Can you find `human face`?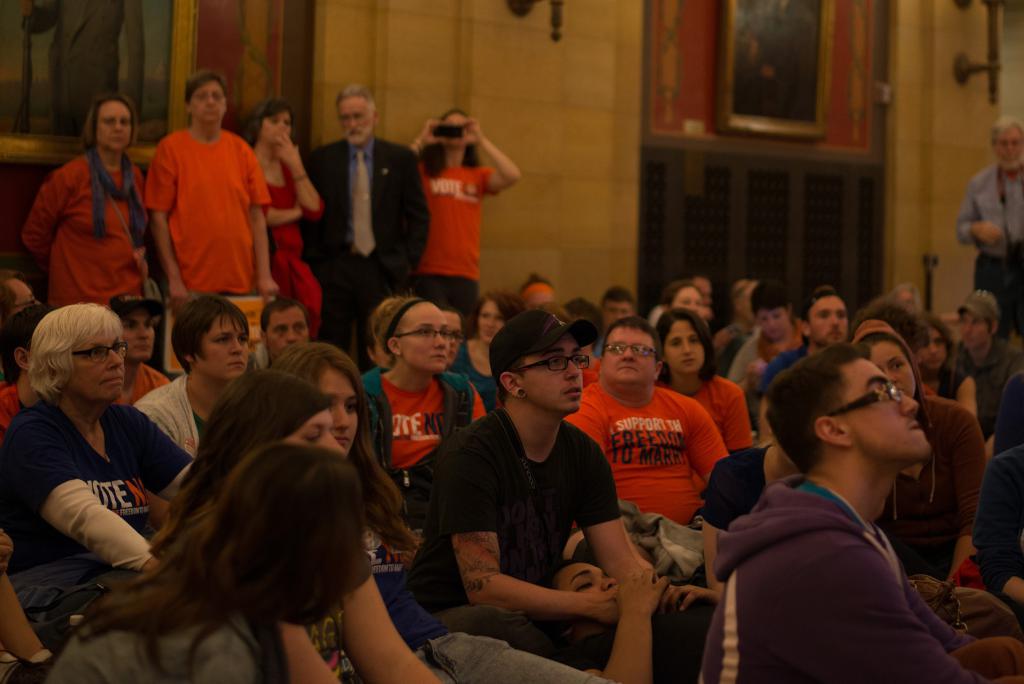
Yes, bounding box: box(560, 560, 616, 601).
